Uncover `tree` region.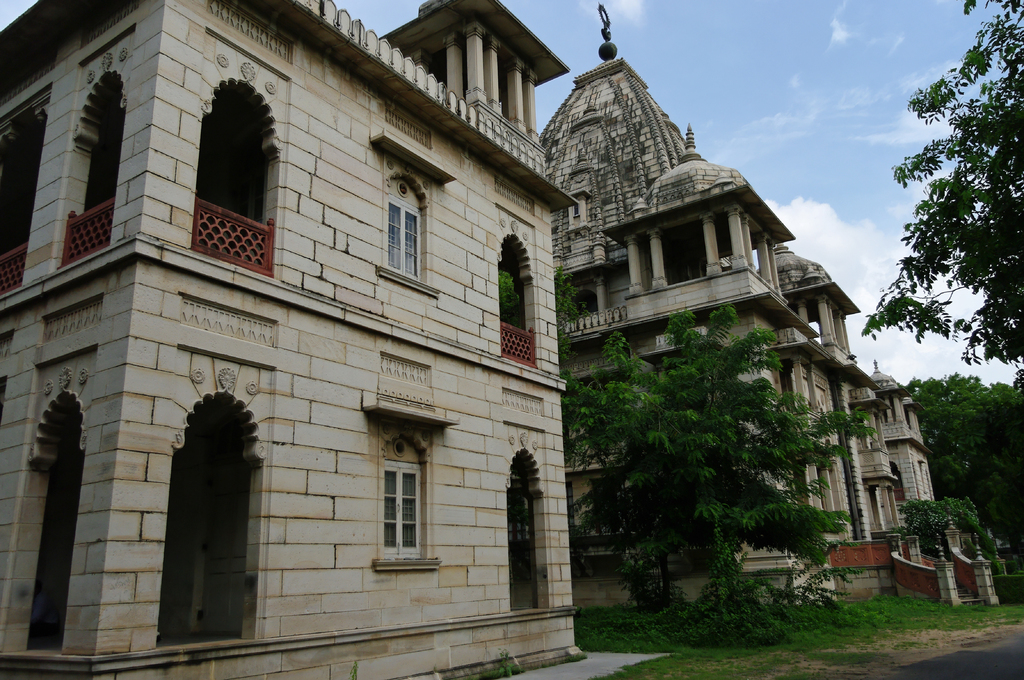
Uncovered: [552, 301, 883, 649].
